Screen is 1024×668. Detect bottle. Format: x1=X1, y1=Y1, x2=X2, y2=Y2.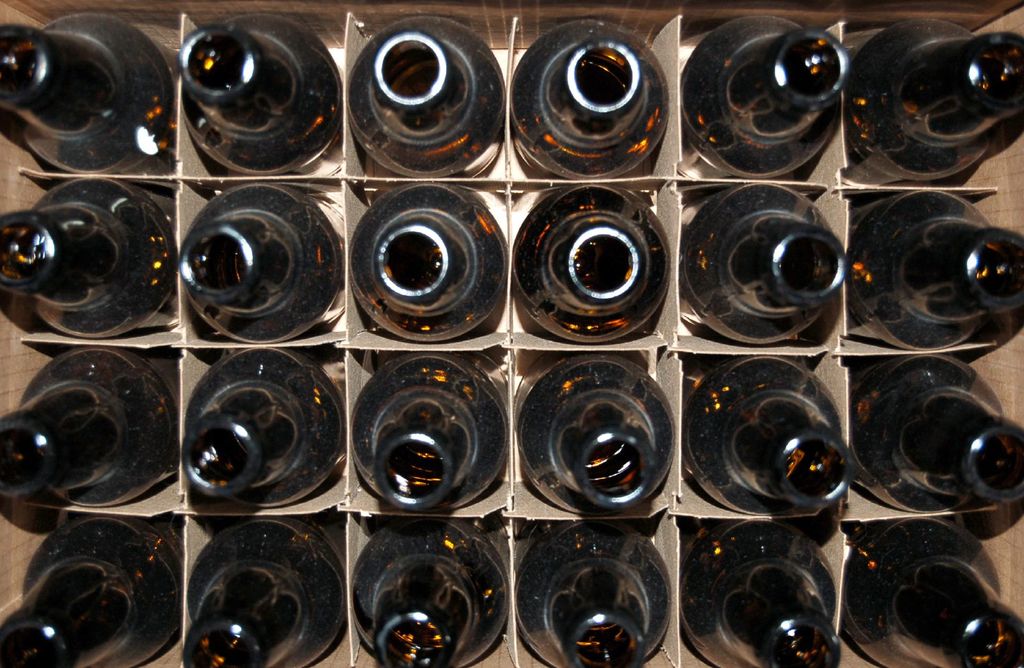
x1=848, y1=183, x2=1023, y2=355.
